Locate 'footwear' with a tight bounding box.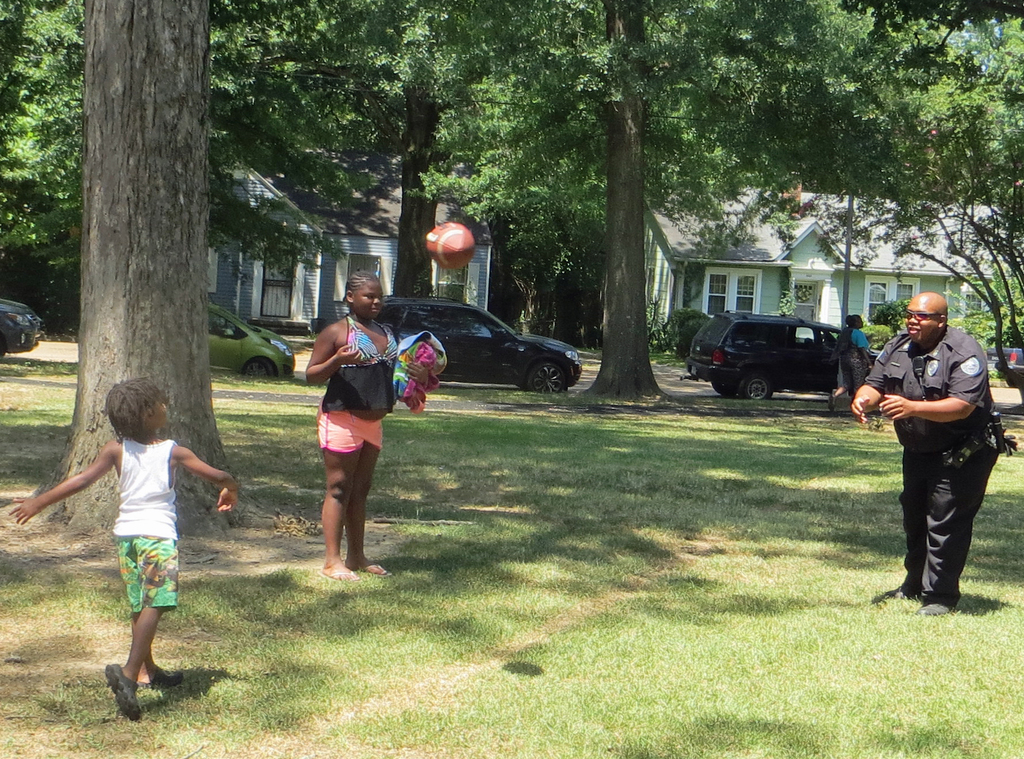
911,598,954,616.
